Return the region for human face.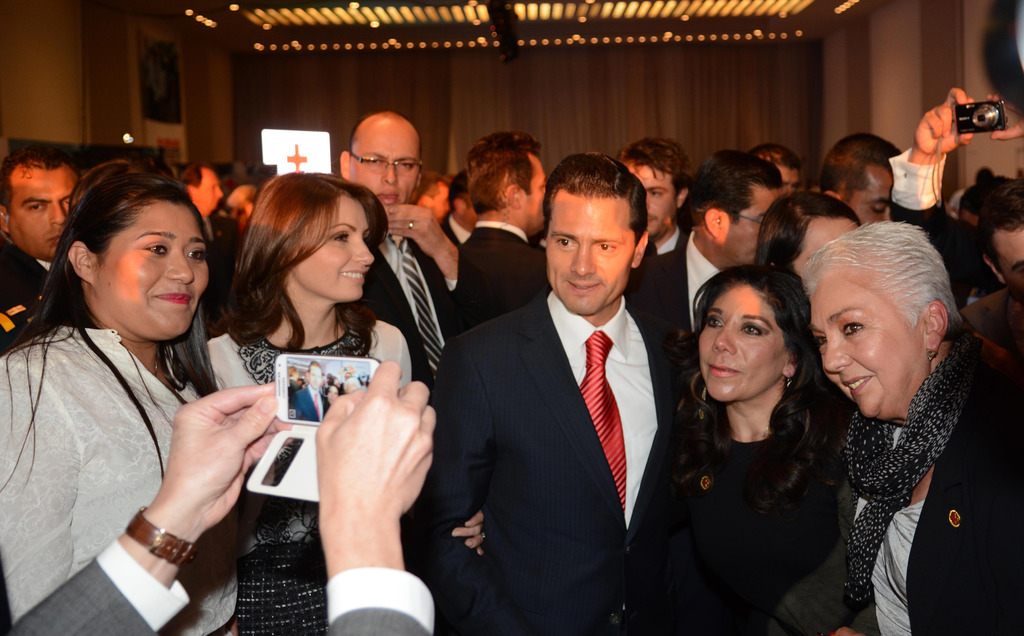
(429,179,450,220).
